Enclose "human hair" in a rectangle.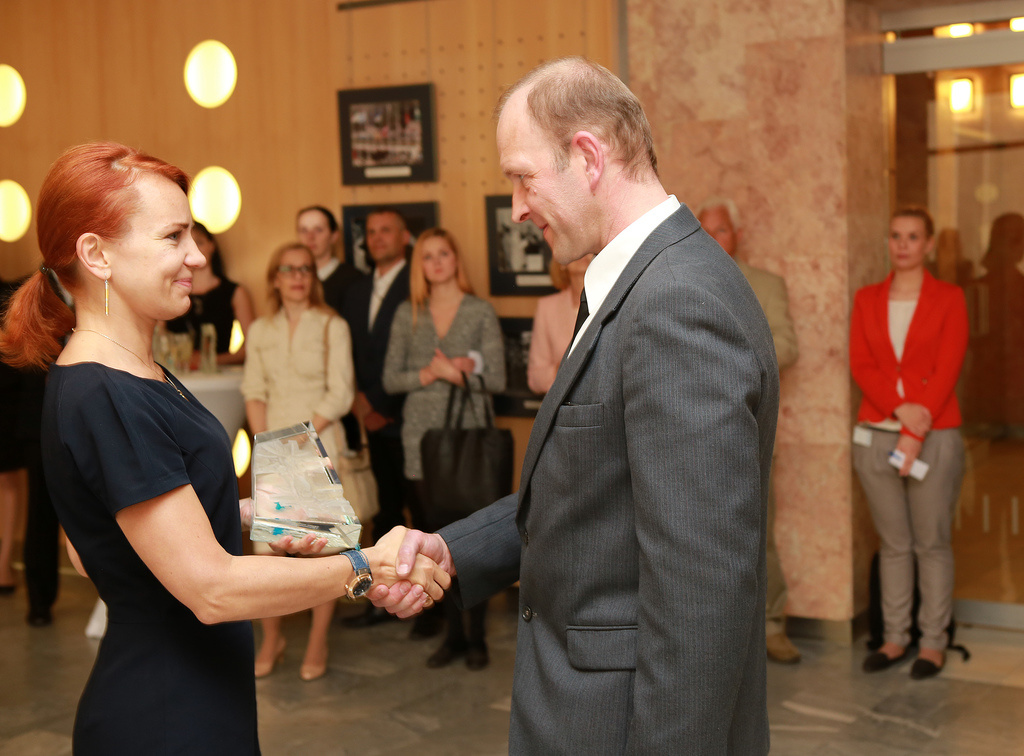
rect(190, 218, 228, 282).
